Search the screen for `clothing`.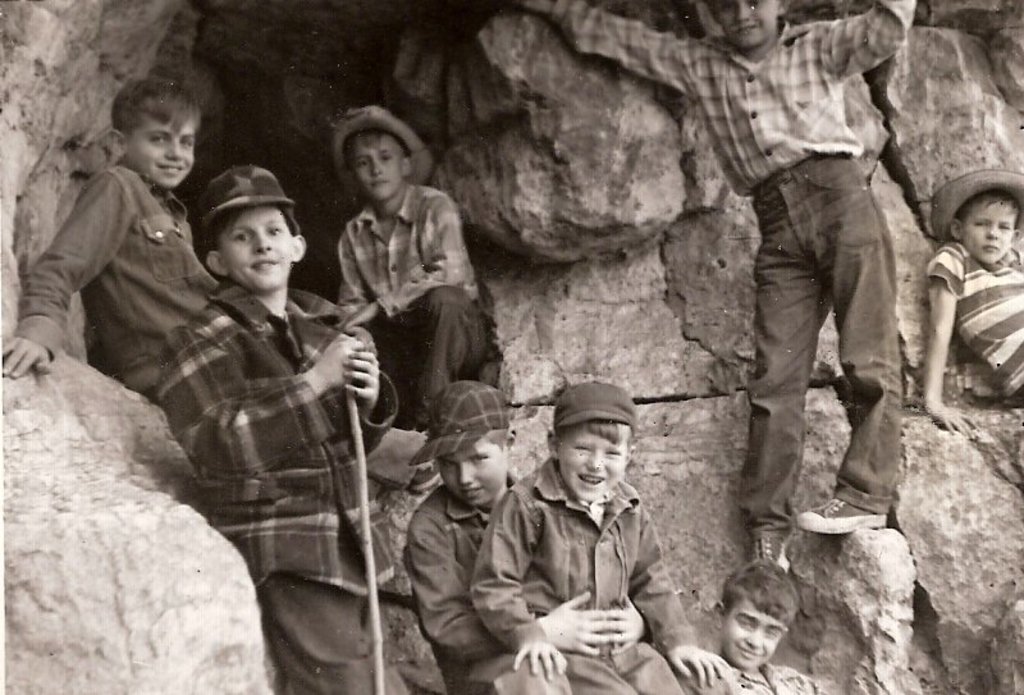
Found at [left=737, top=145, right=905, bottom=531].
